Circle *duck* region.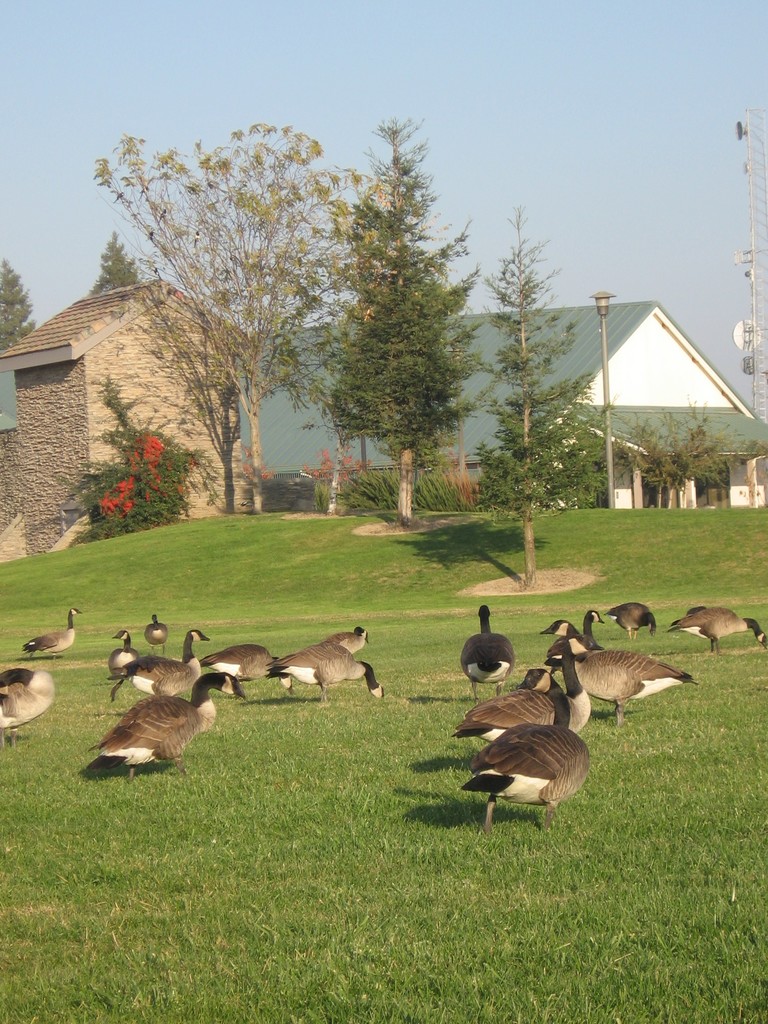
Region: select_region(604, 602, 658, 641).
